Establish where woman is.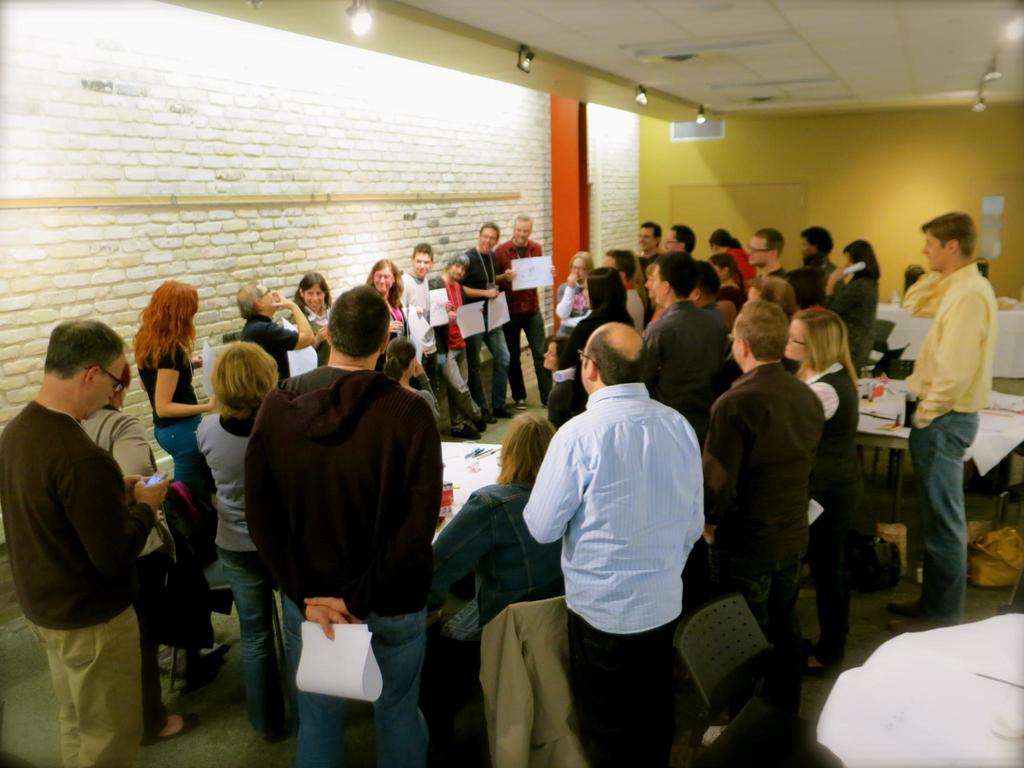
Established at BBox(426, 412, 561, 767).
